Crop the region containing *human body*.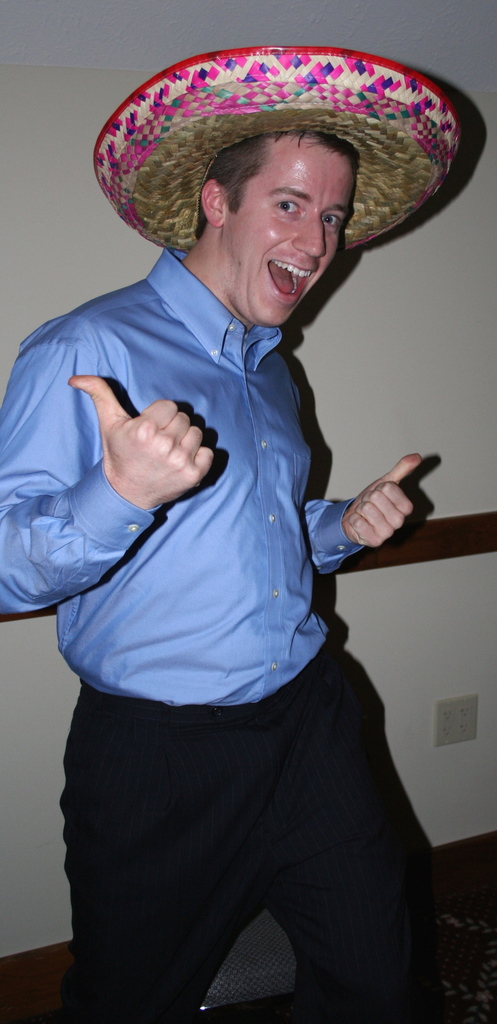
Crop region: detection(1, 39, 489, 1021).
